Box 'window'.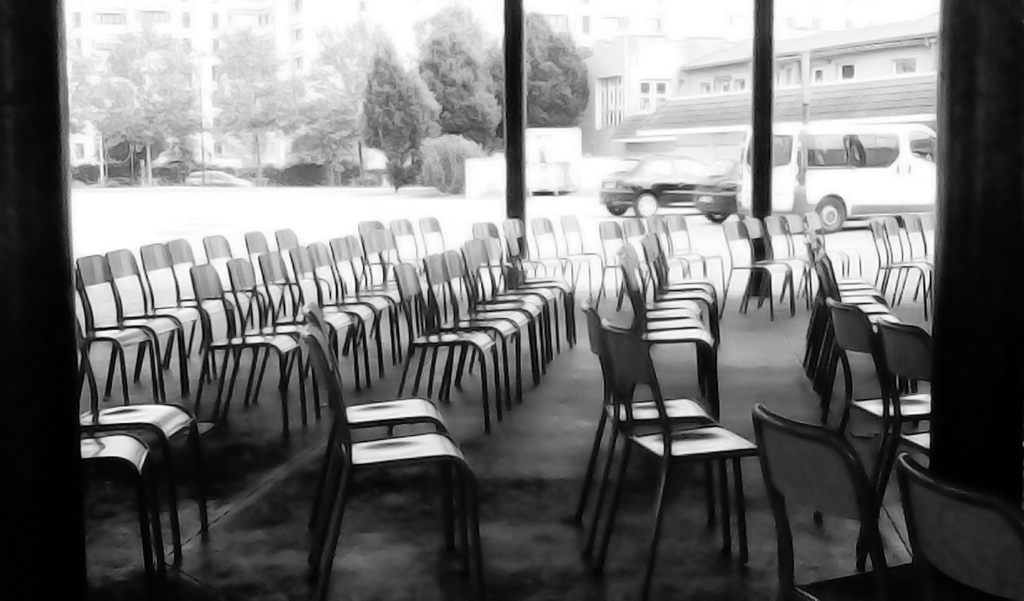
700,78,714,92.
